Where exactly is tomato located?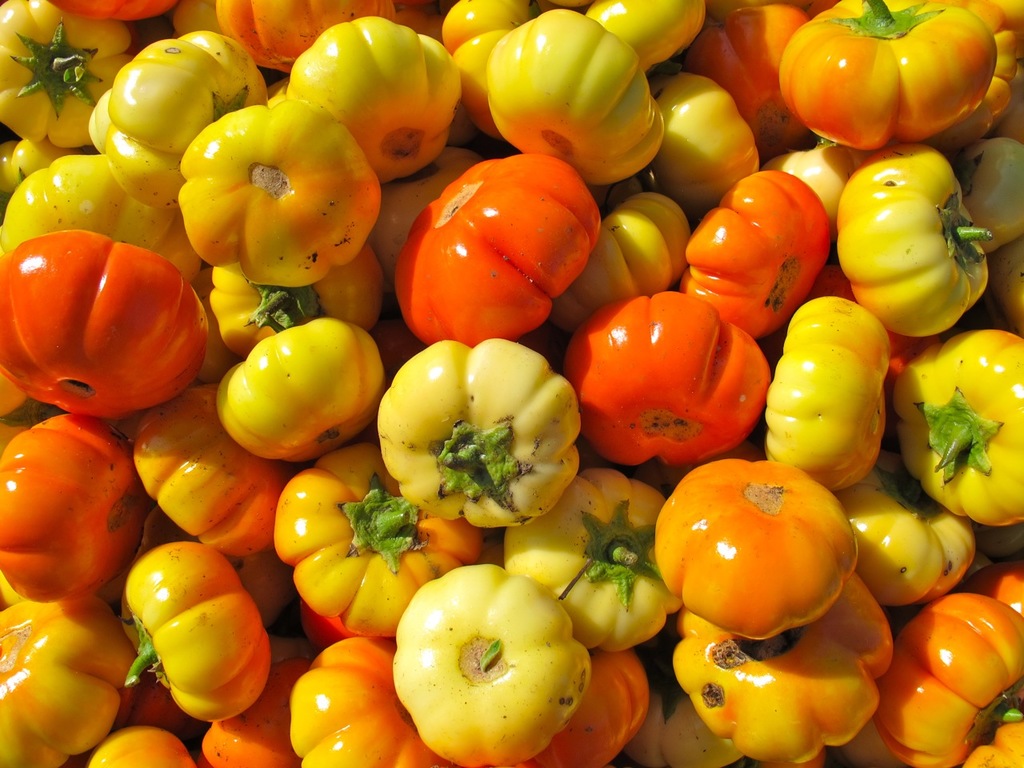
Its bounding box is x1=649, y1=468, x2=850, y2=647.
